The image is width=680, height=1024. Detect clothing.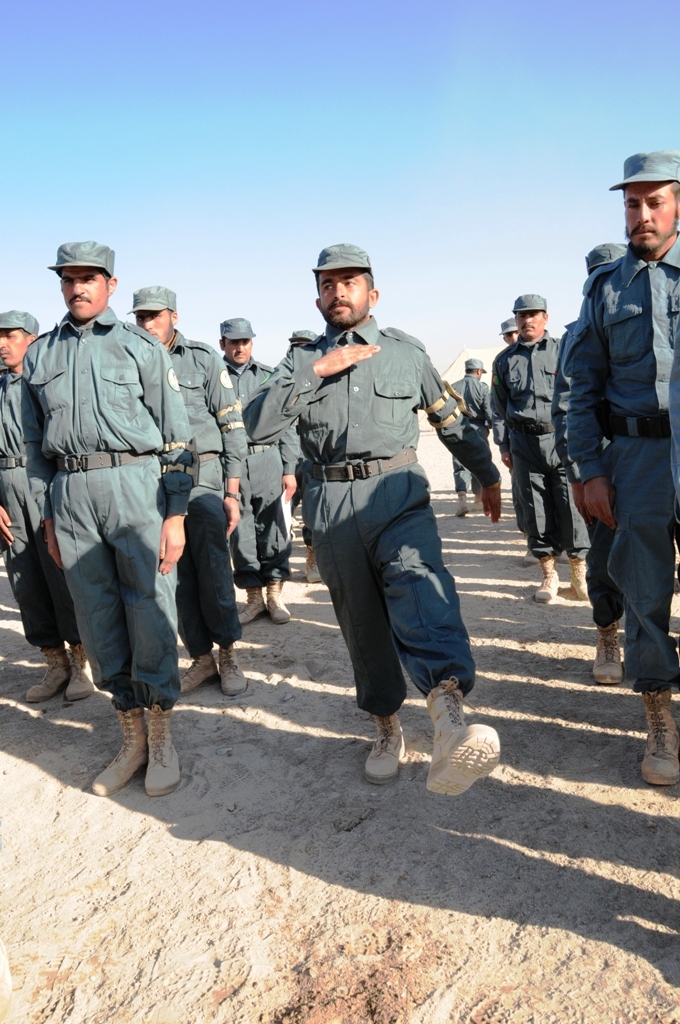
Detection: bbox=[456, 376, 484, 503].
